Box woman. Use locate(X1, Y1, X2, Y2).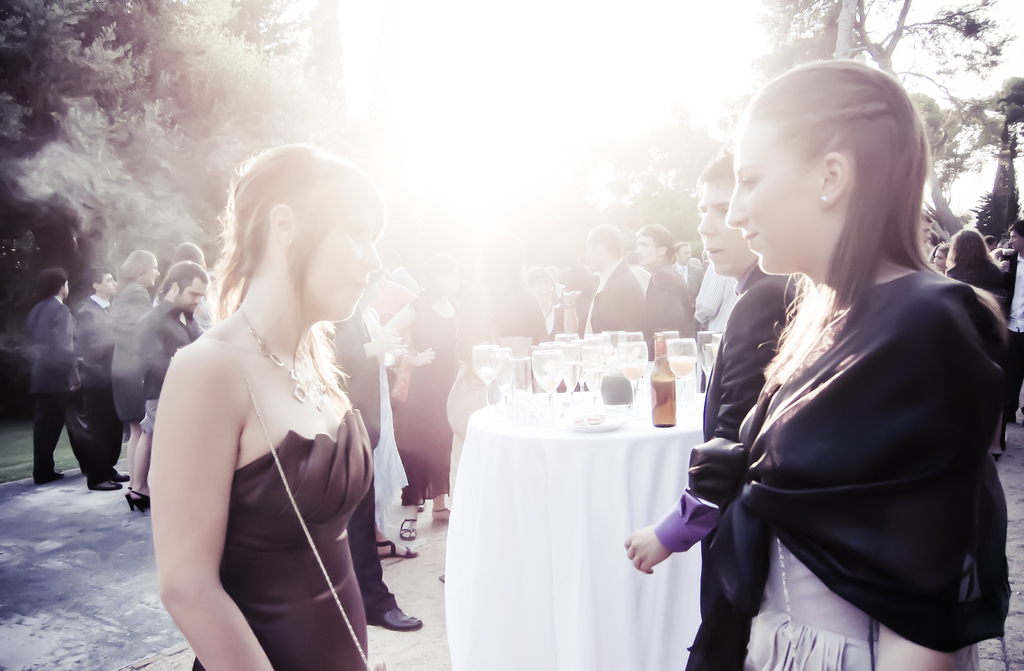
locate(932, 235, 946, 277).
